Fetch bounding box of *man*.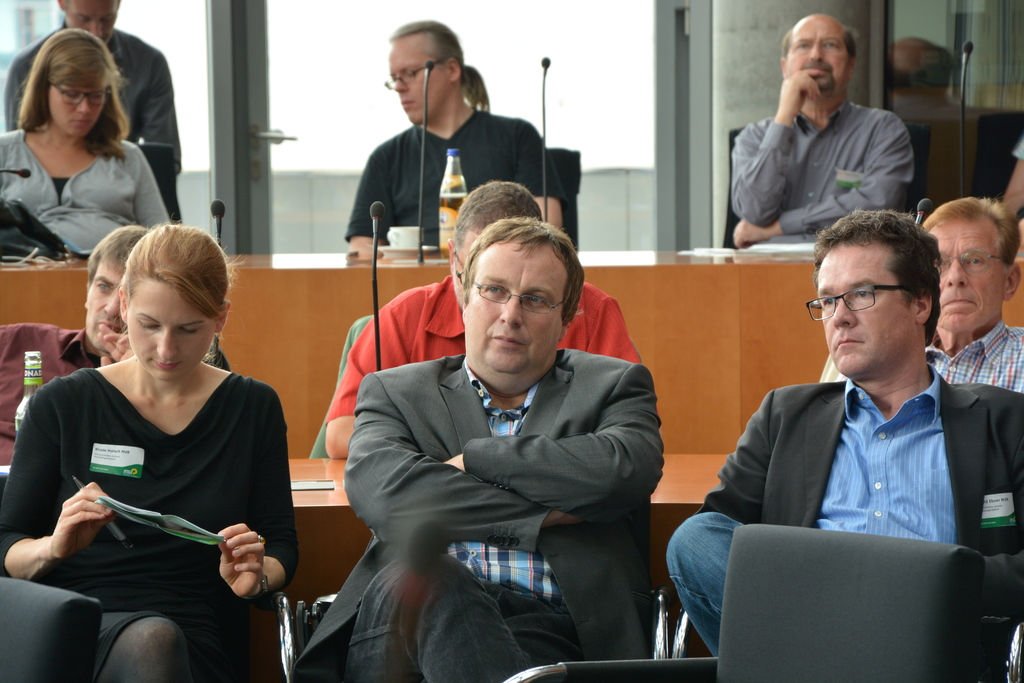
Bbox: left=324, top=179, right=644, bottom=458.
